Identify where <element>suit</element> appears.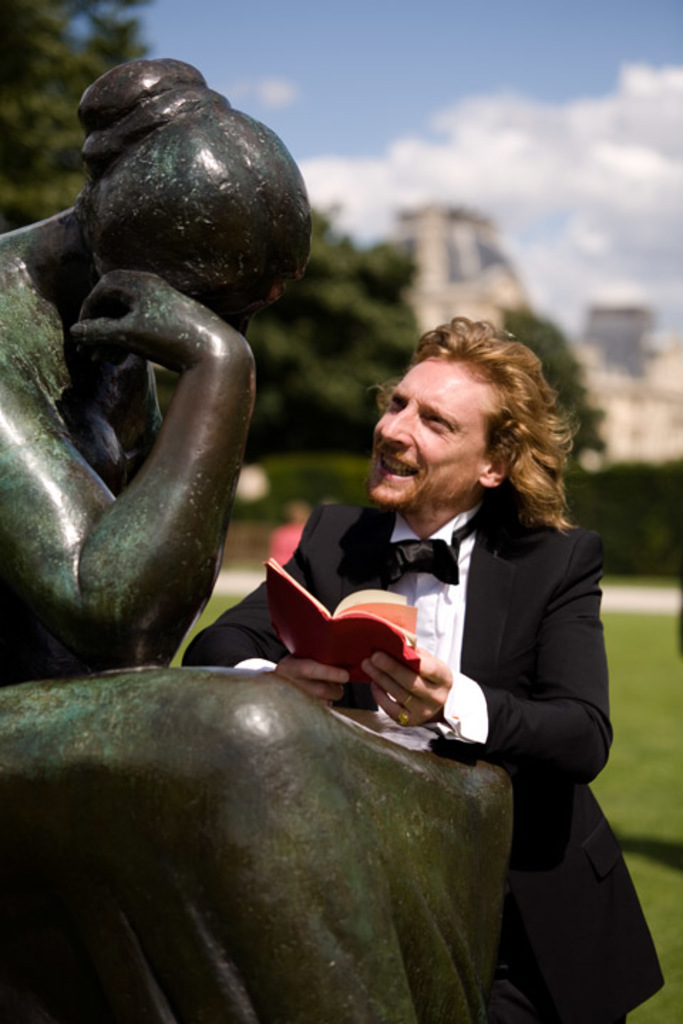
Appears at [122, 466, 612, 956].
